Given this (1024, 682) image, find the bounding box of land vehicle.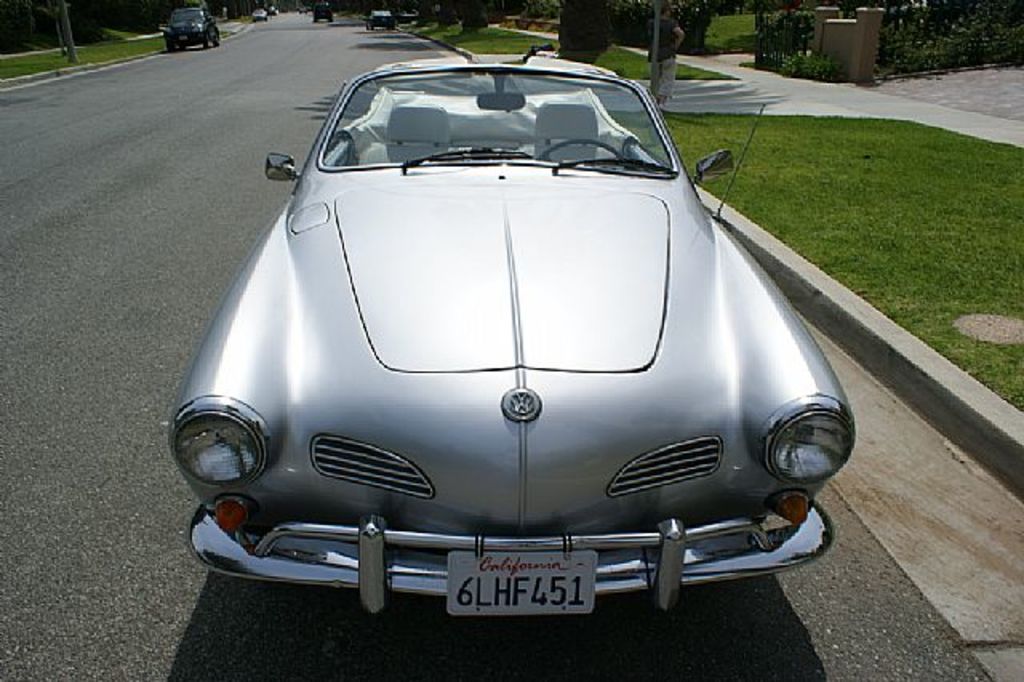
locate(374, 10, 387, 24).
